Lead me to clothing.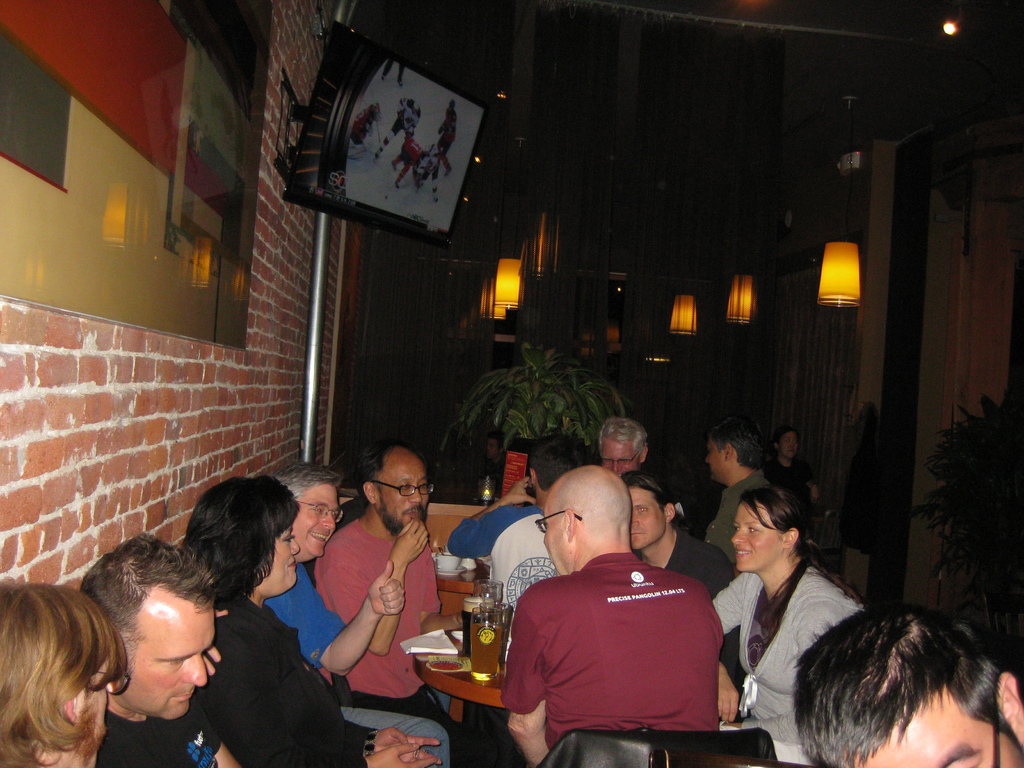
Lead to detection(390, 136, 425, 184).
